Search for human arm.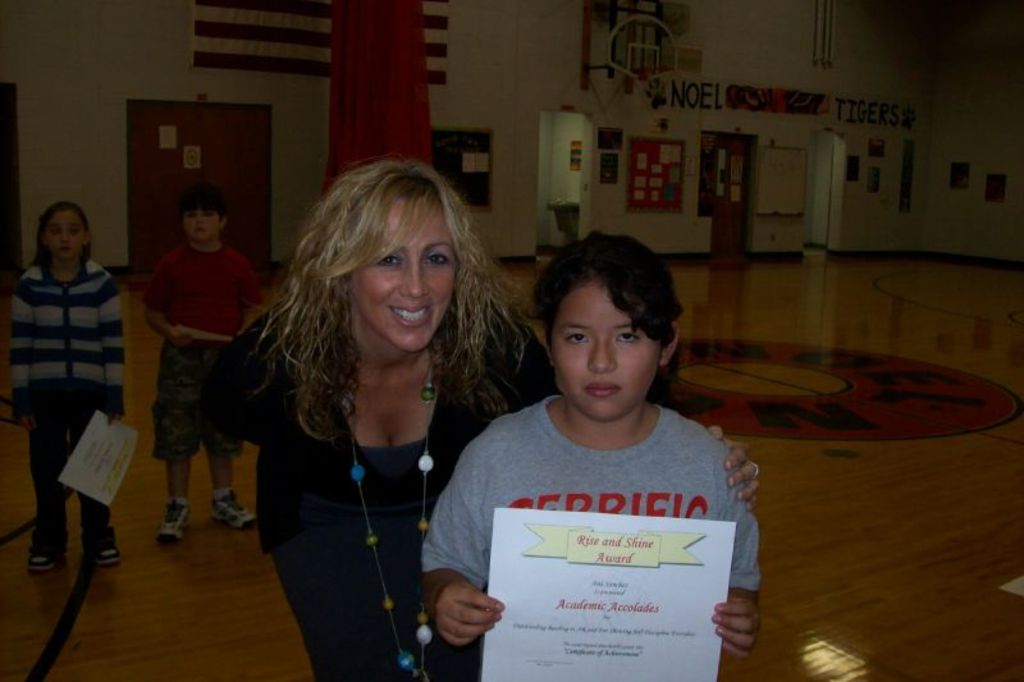
Found at <bbox>214, 265, 255, 351</bbox>.
